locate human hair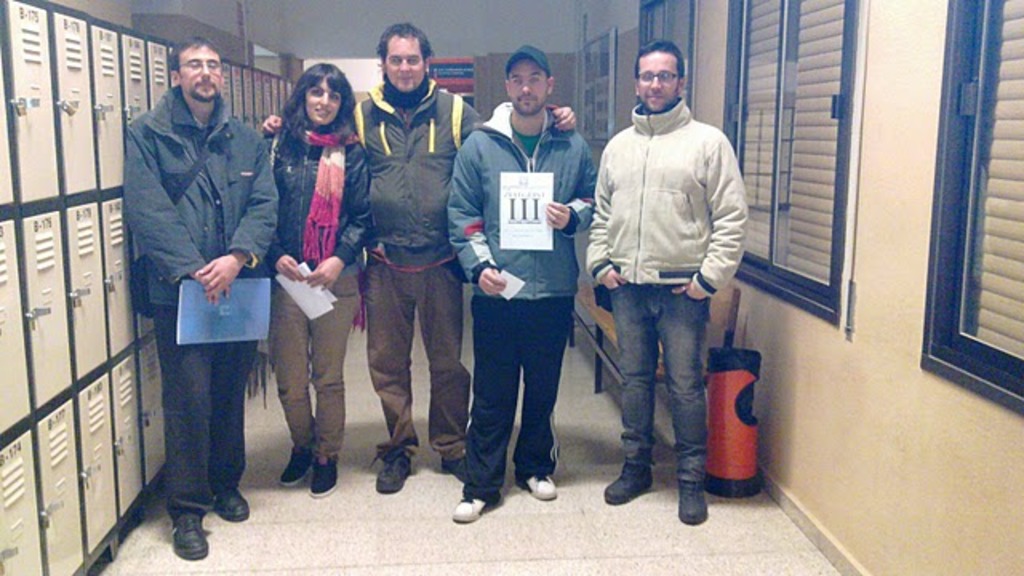
region(373, 21, 437, 69)
